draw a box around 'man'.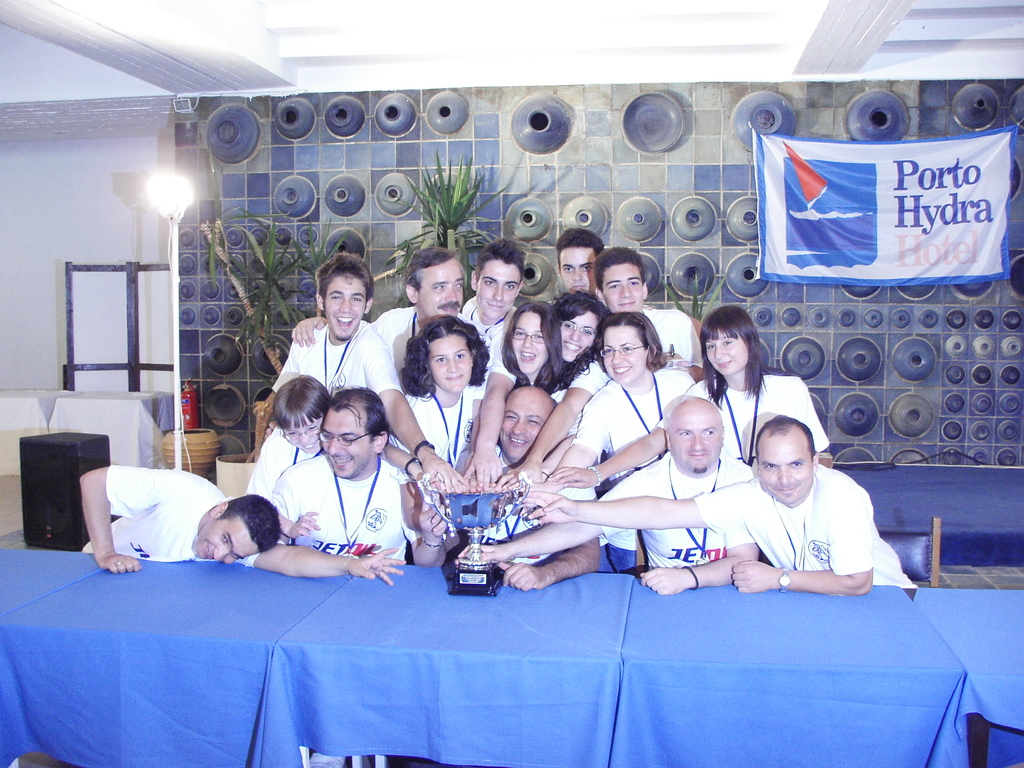
x1=287 y1=248 x2=483 y2=376.
